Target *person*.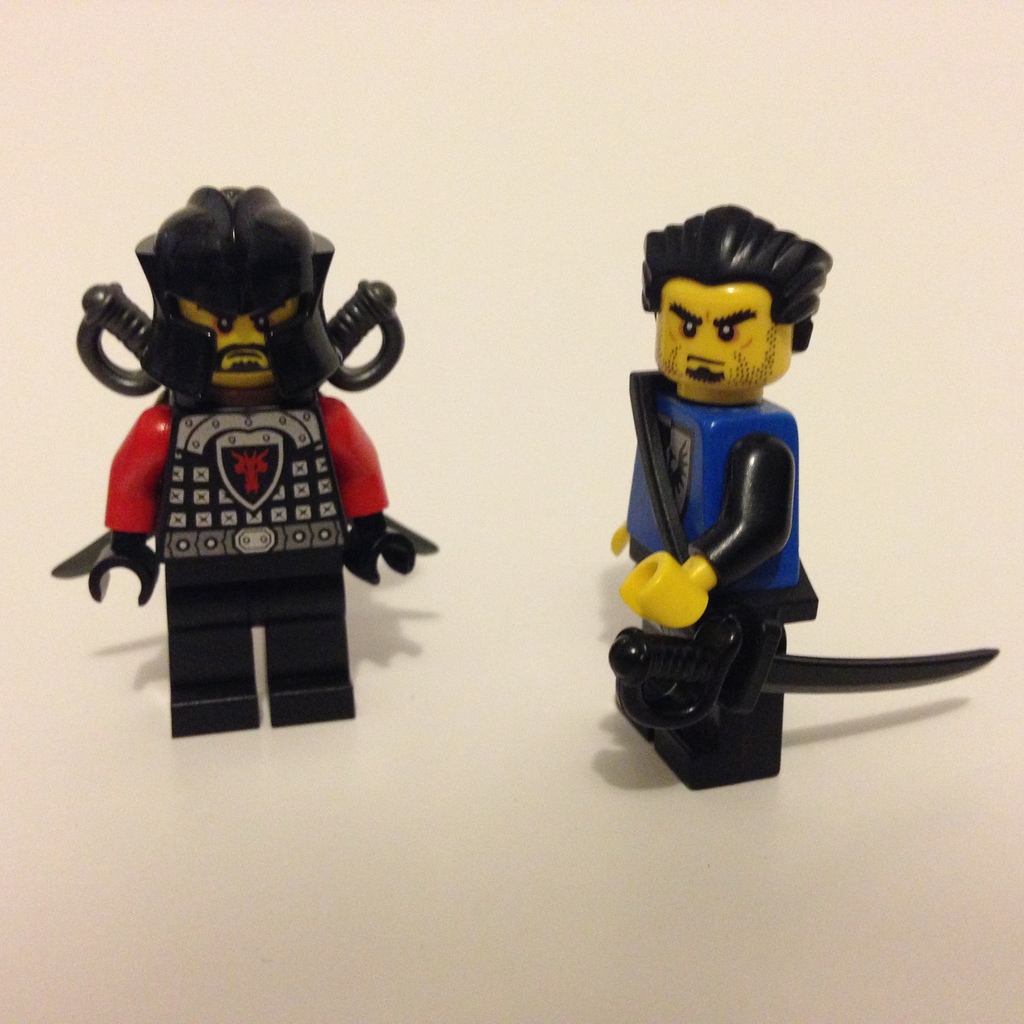
Target region: box=[599, 188, 824, 777].
